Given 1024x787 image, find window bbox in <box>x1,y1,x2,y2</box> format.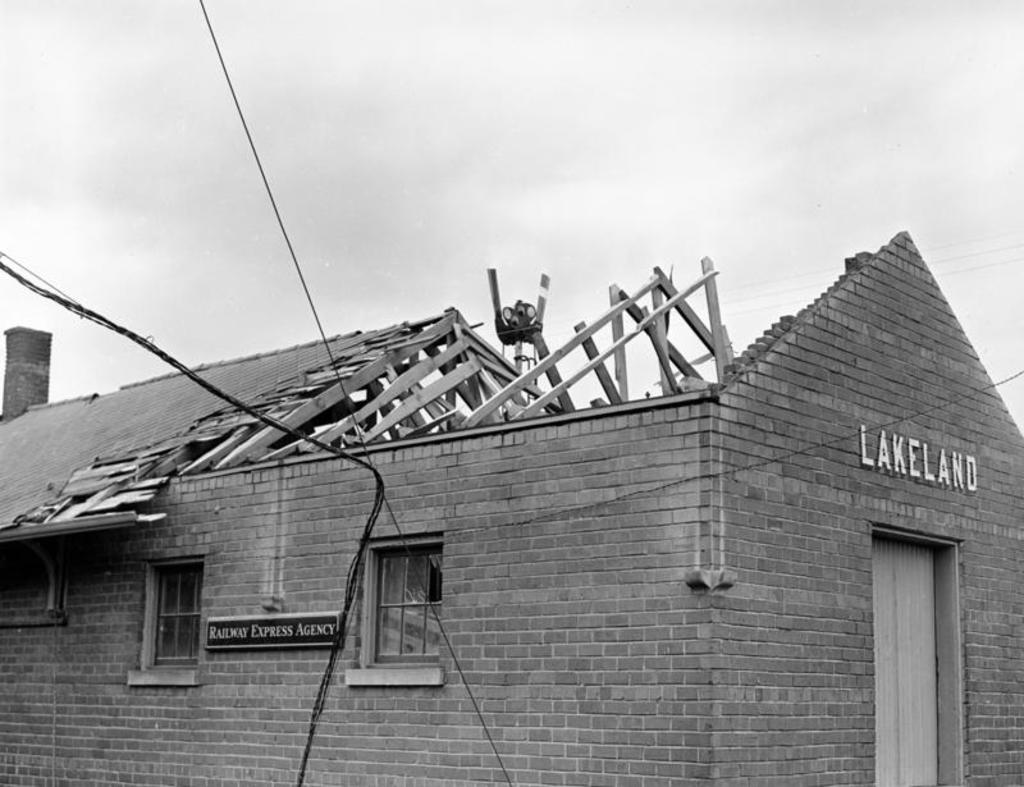
<box>129,546,197,677</box>.
